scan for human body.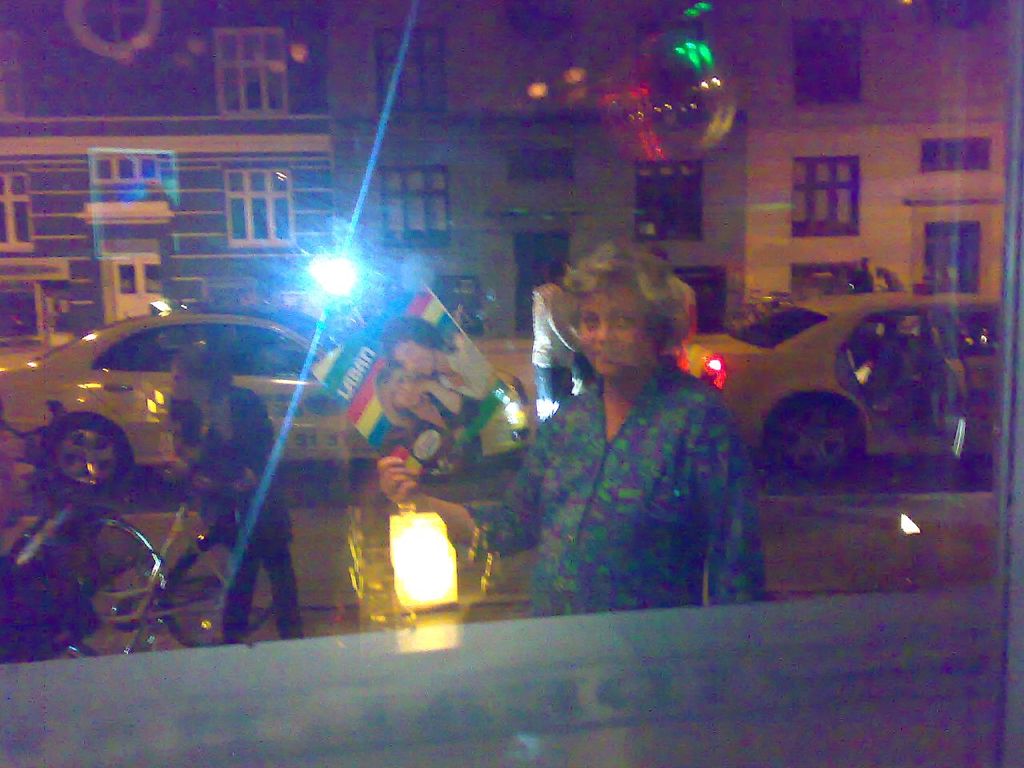
Scan result: {"left": 871, "top": 337, "right": 942, "bottom": 431}.
